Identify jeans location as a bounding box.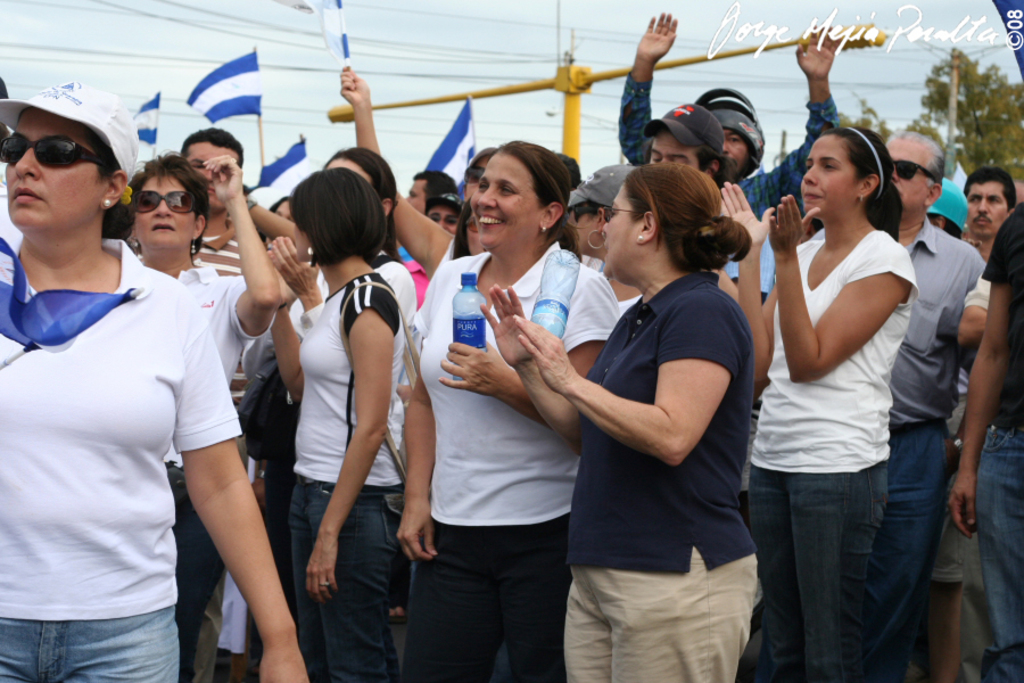
box(753, 454, 891, 682).
